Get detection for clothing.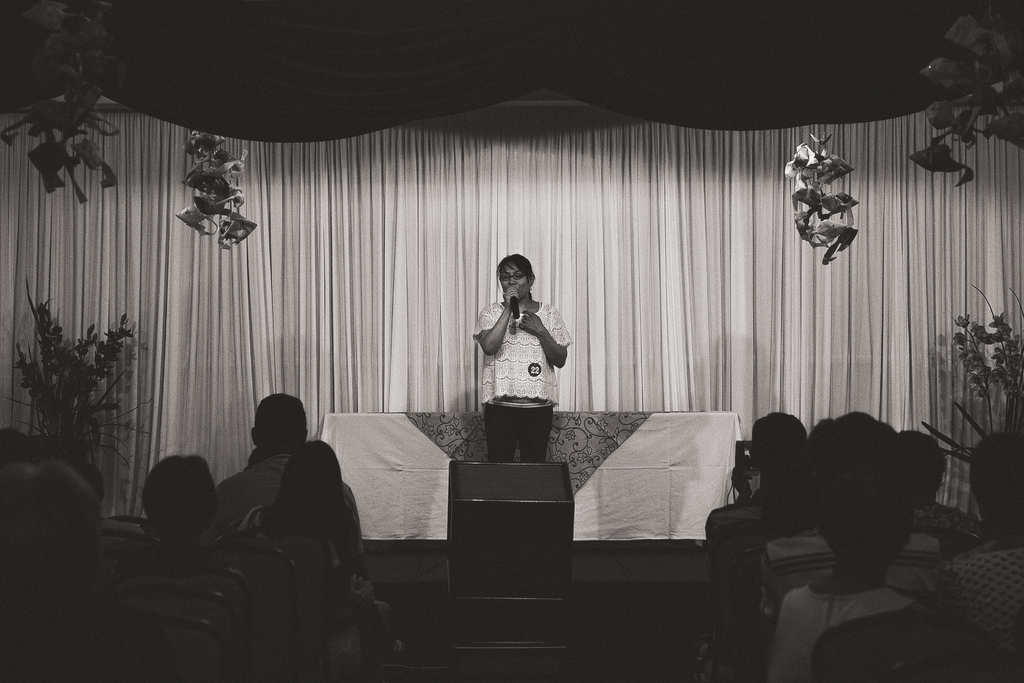
Detection: (left=239, top=506, right=383, bottom=667).
